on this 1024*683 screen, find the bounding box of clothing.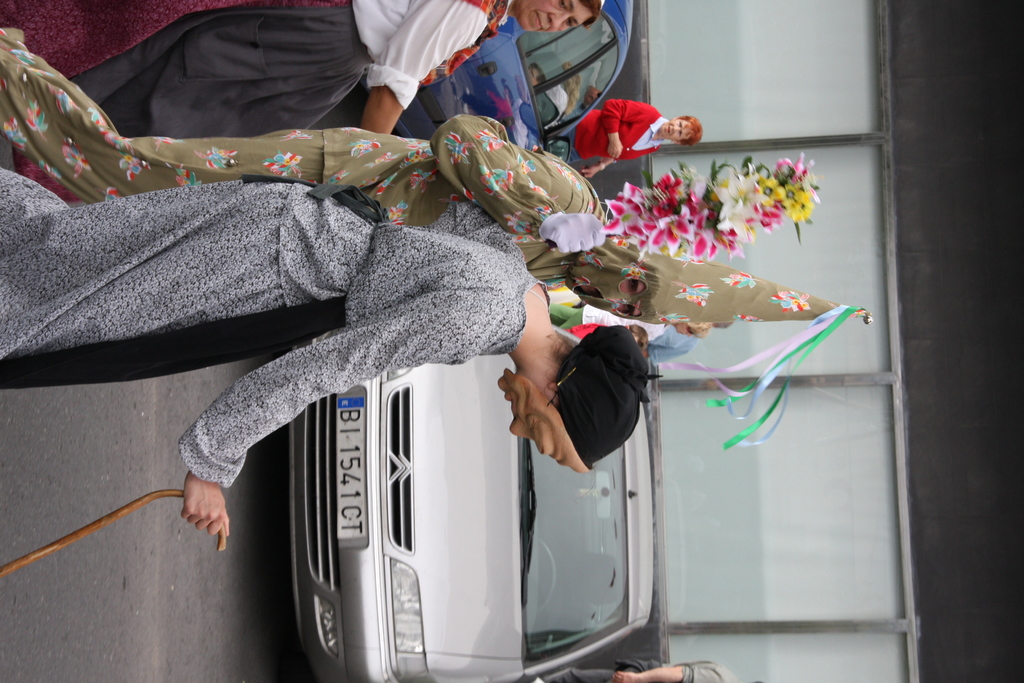
Bounding box: (left=564, top=97, right=670, bottom=158).
